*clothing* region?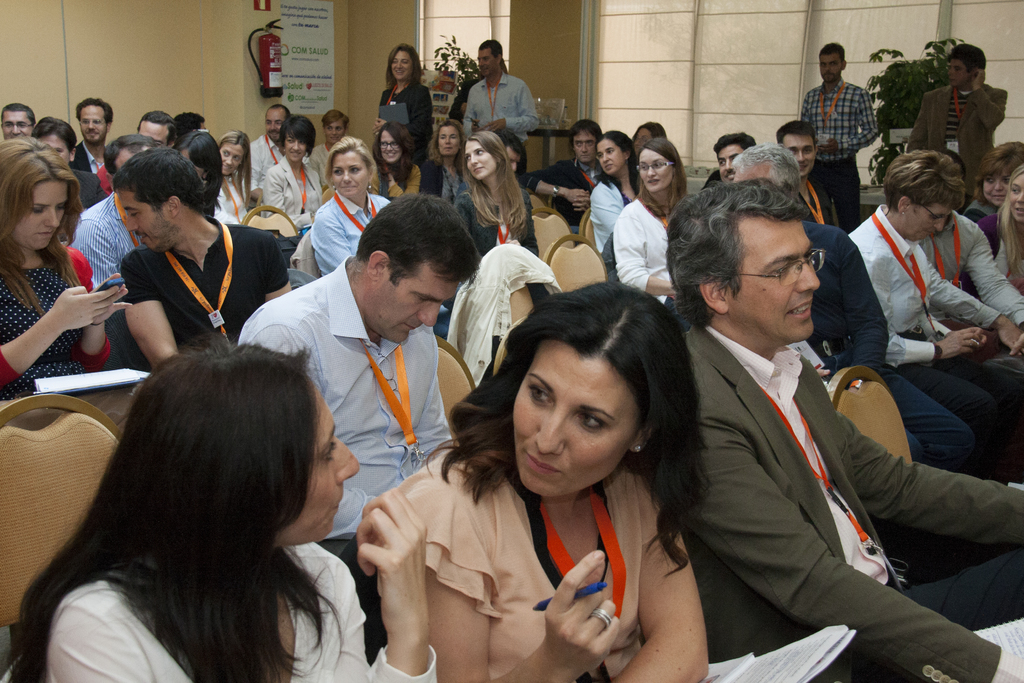
box(238, 255, 454, 661)
